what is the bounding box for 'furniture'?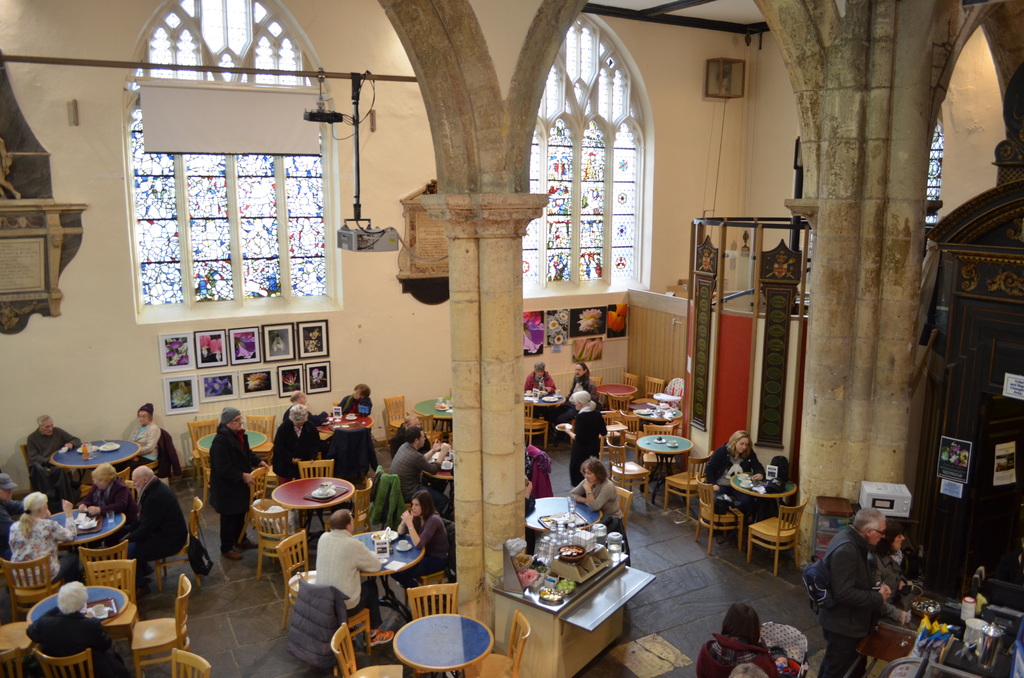
locate(53, 437, 141, 483).
